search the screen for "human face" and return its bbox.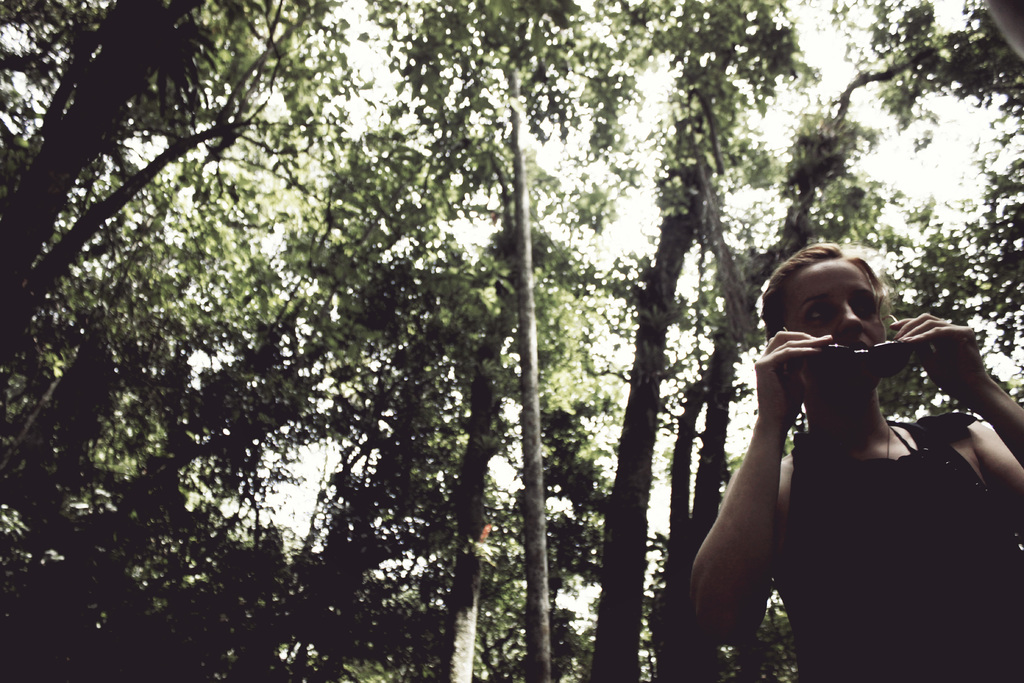
Found: region(777, 255, 890, 383).
